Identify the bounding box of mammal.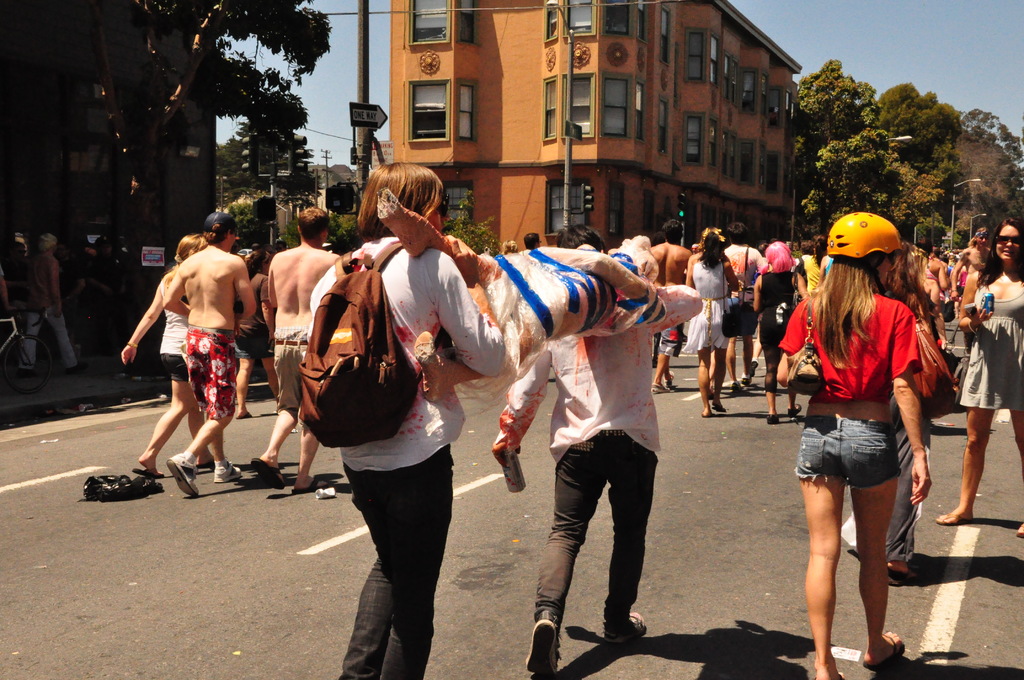
651:216:696:387.
